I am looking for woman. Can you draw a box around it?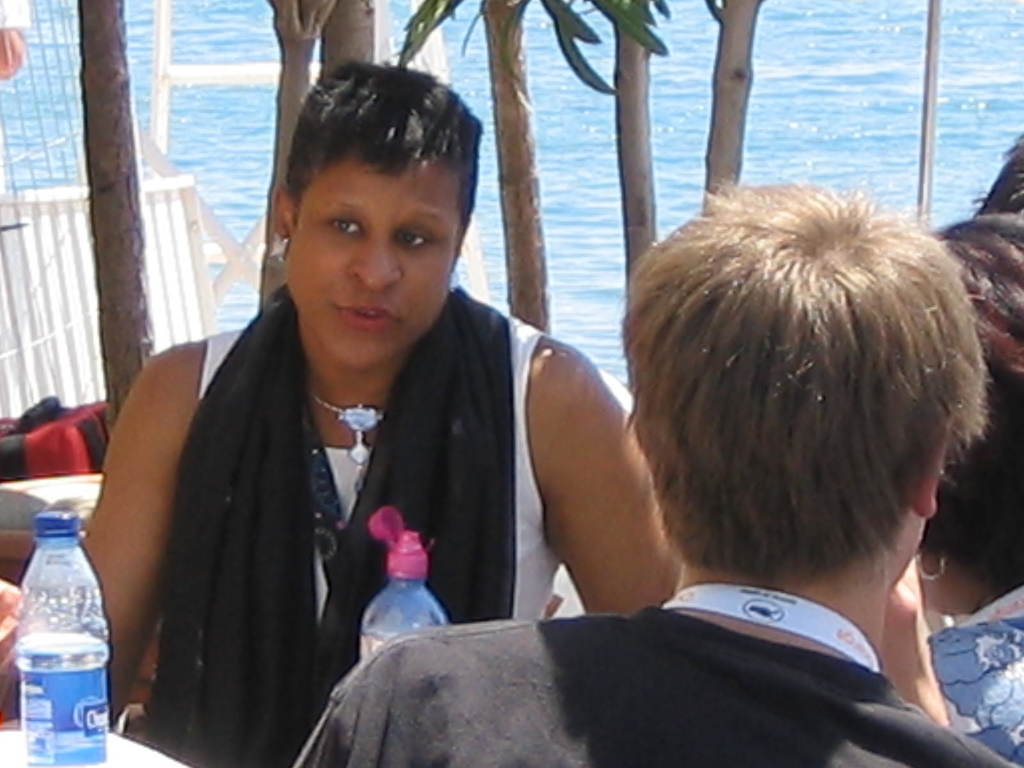
Sure, the bounding box is bbox=(913, 212, 1023, 764).
